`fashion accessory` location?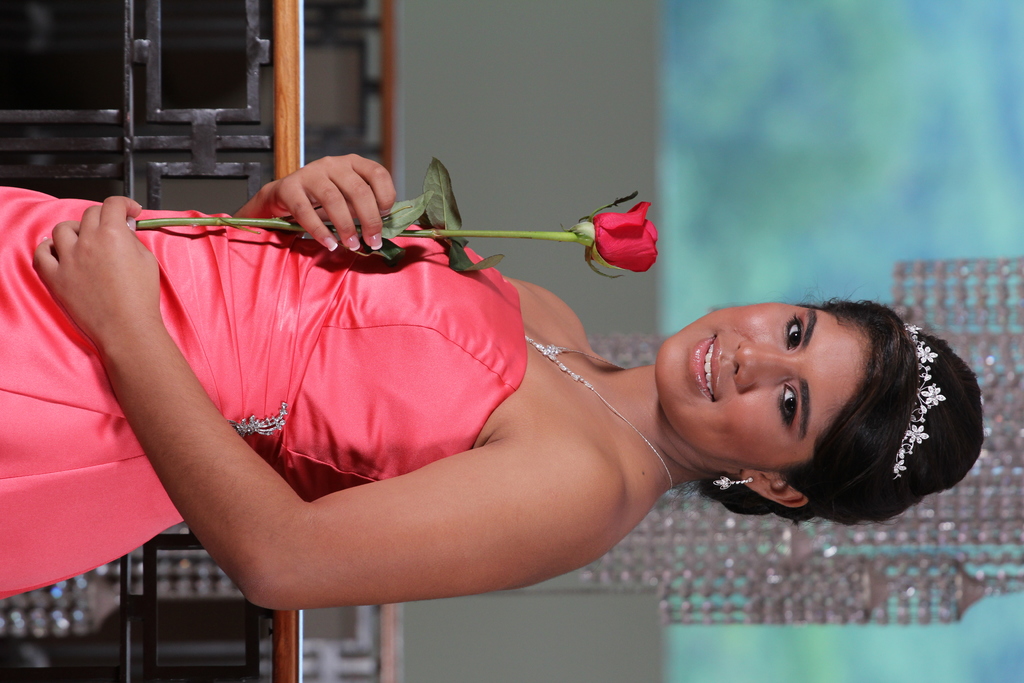
select_region(889, 323, 950, 483)
